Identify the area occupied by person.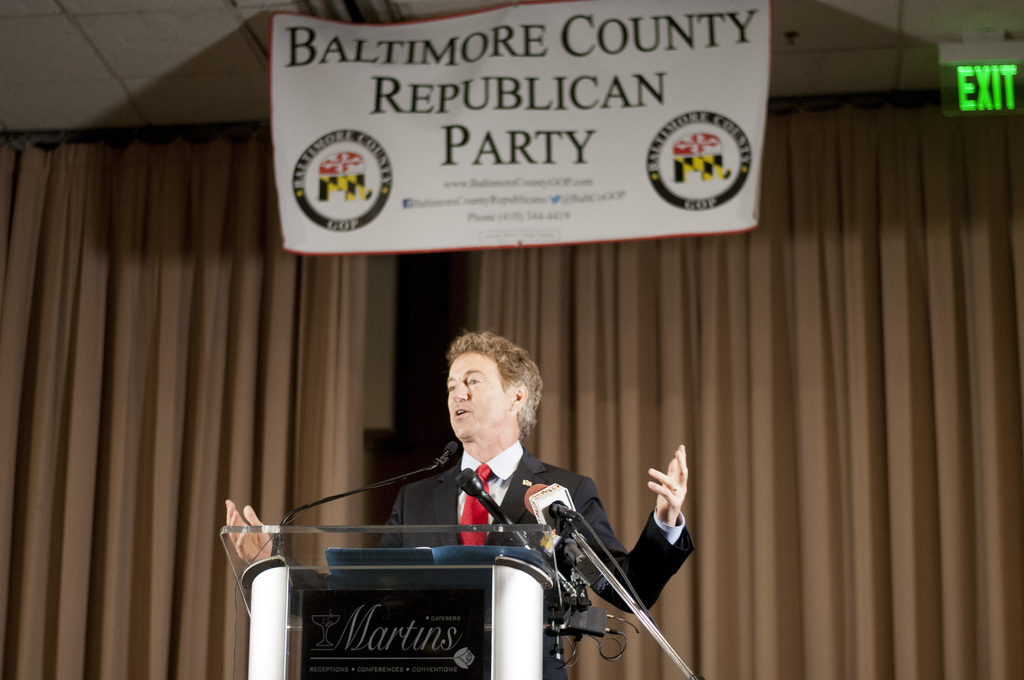
Area: (224, 328, 691, 678).
